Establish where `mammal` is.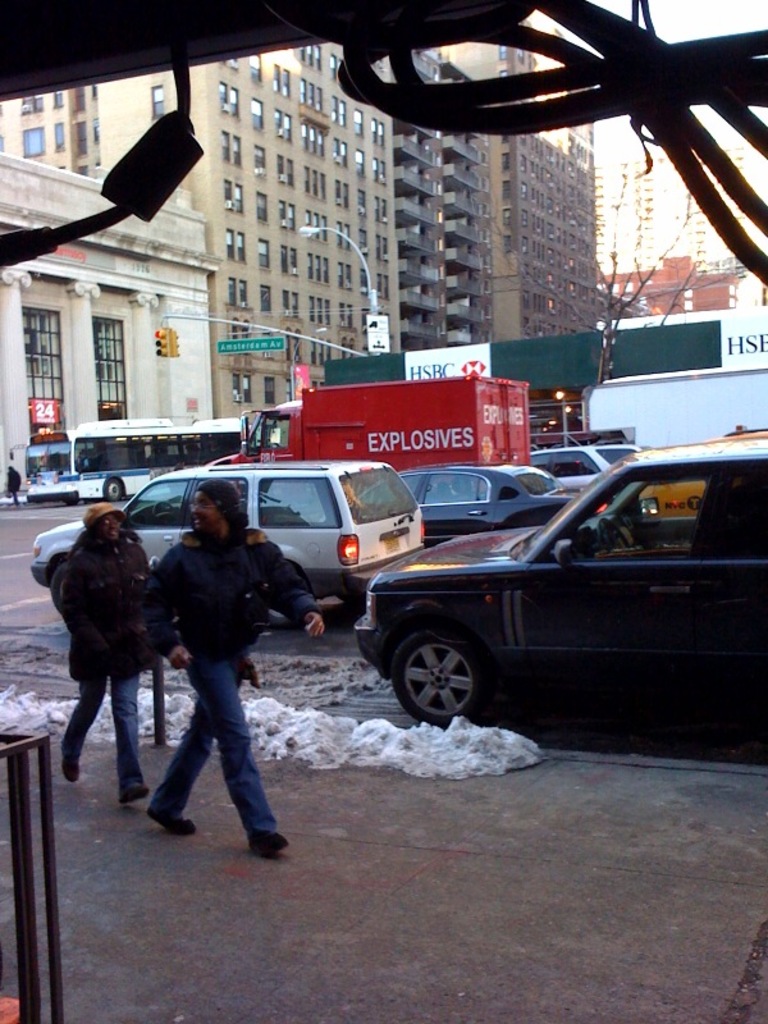
Established at bbox=(4, 463, 22, 504).
